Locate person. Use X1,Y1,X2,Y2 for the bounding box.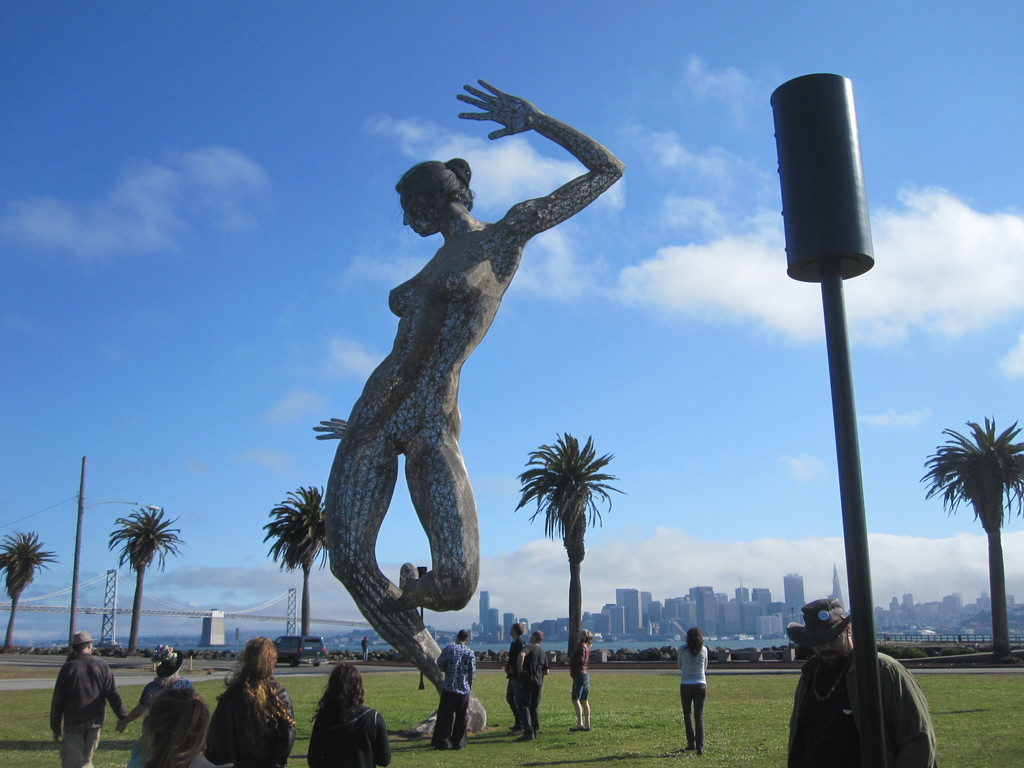
573,621,594,730.
